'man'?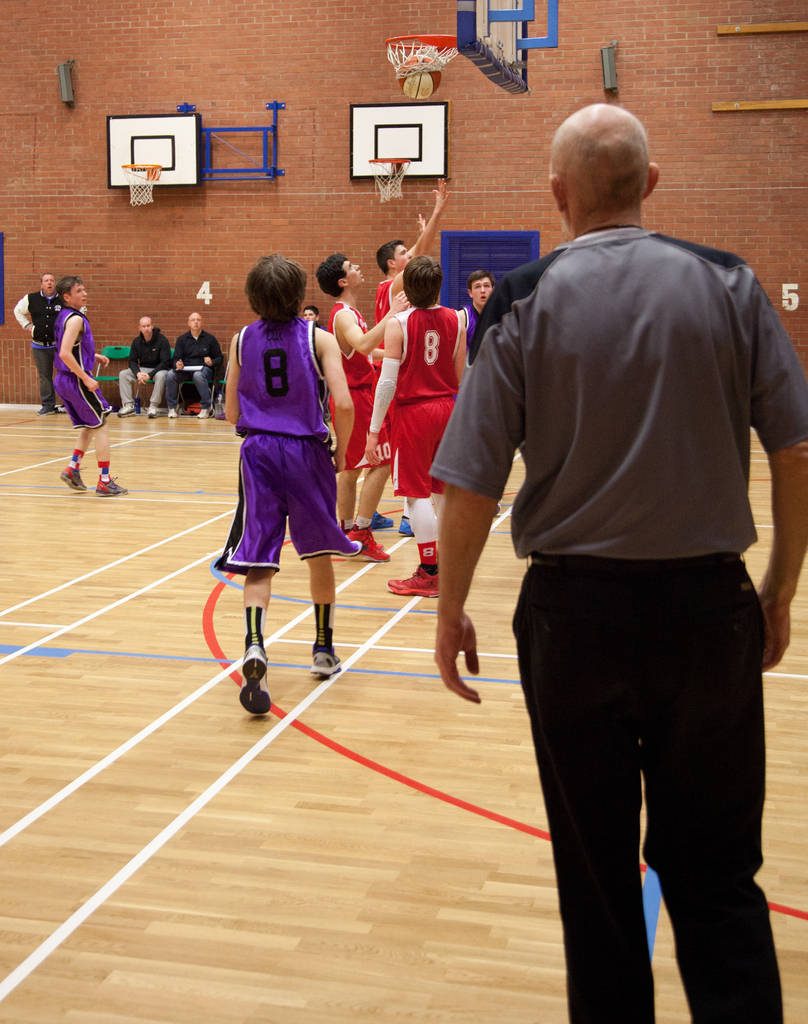
BBox(52, 275, 130, 499)
